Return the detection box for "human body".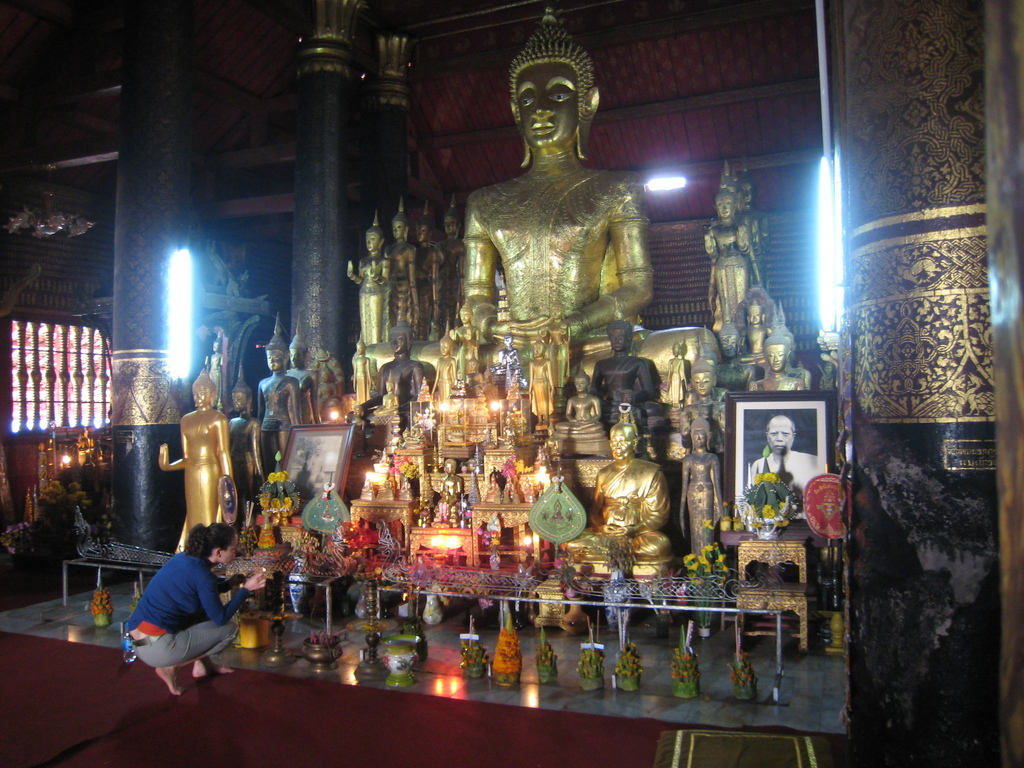
(752,331,812,388).
